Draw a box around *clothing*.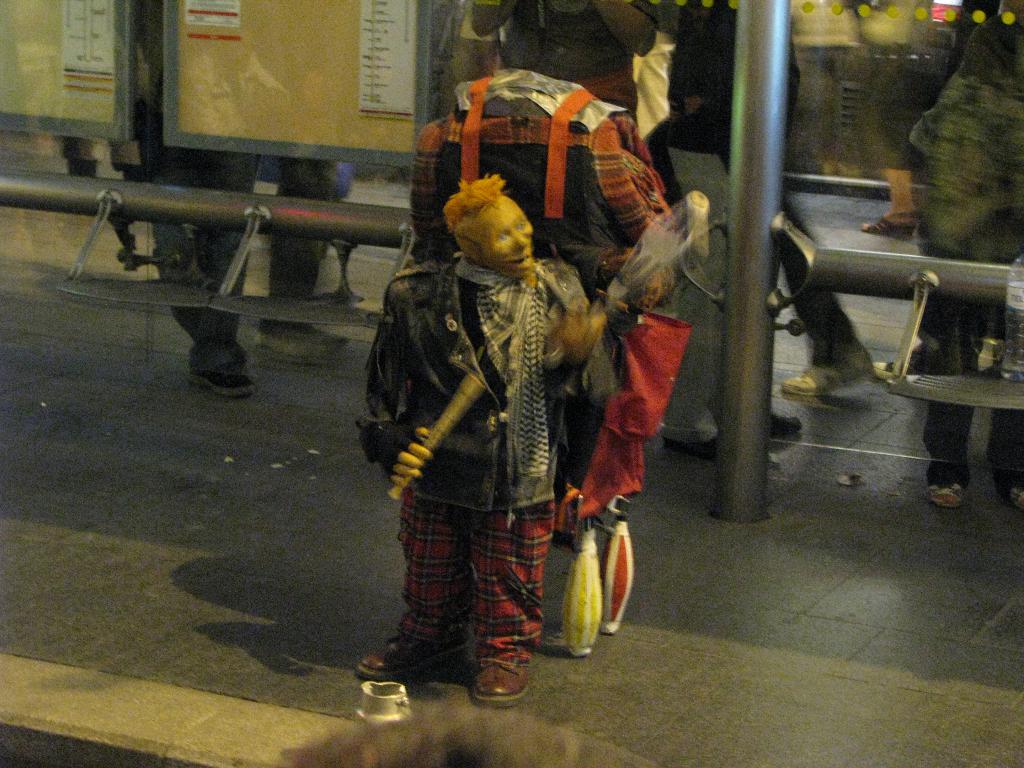
(106, 0, 263, 373).
